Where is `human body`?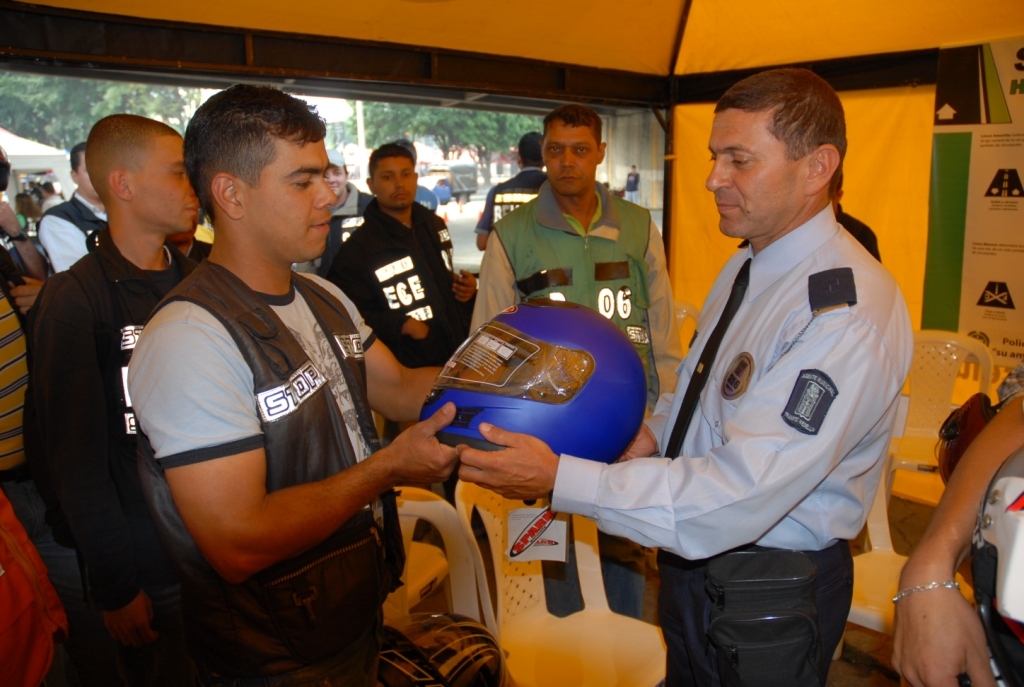
(122,108,411,678).
